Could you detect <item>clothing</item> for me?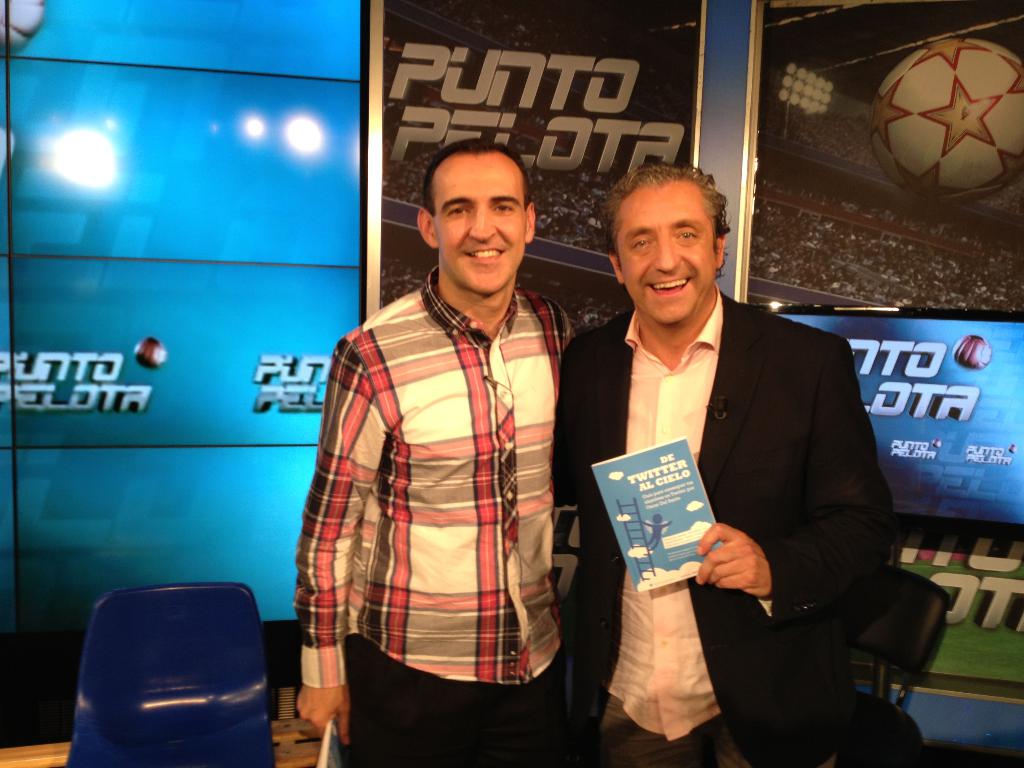
Detection result: pyautogui.locateOnScreen(297, 275, 572, 767).
